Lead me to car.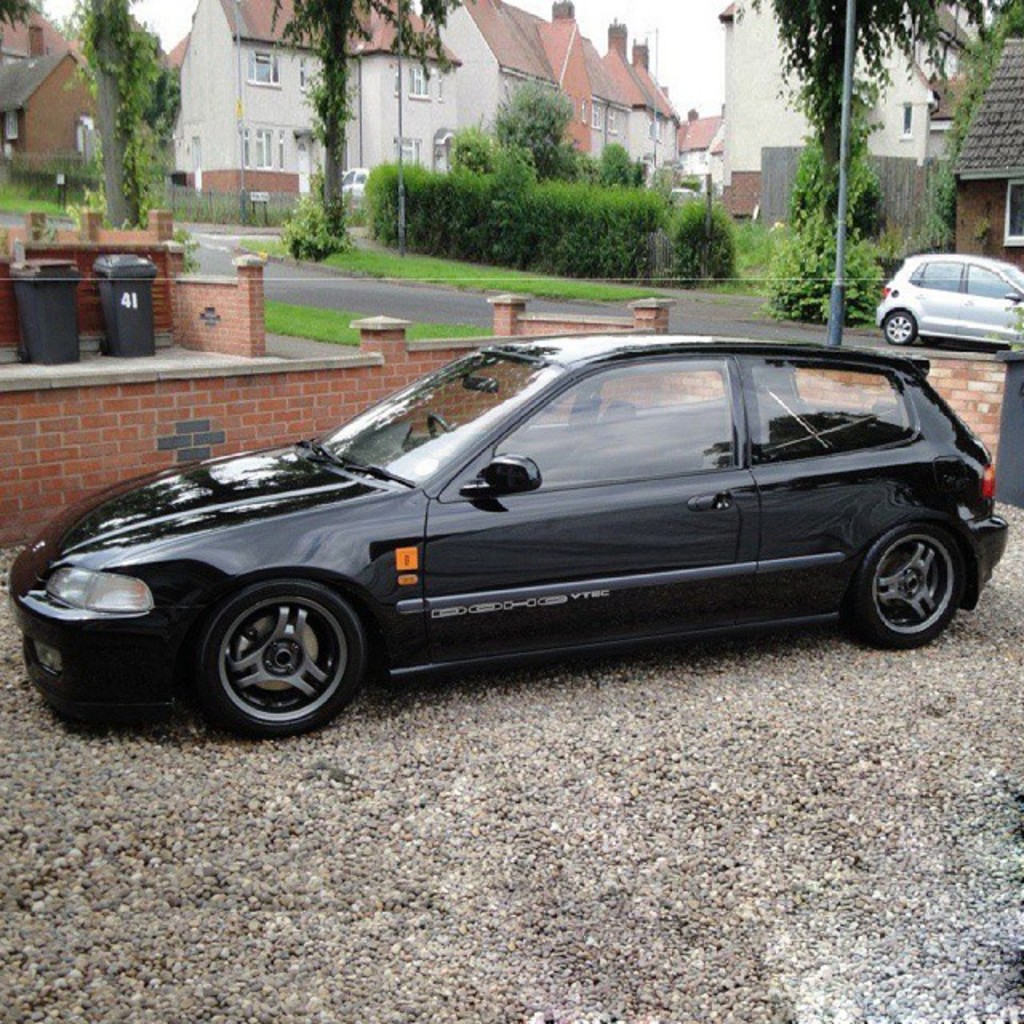
Lead to crop(10, 326, 1010, 744).
